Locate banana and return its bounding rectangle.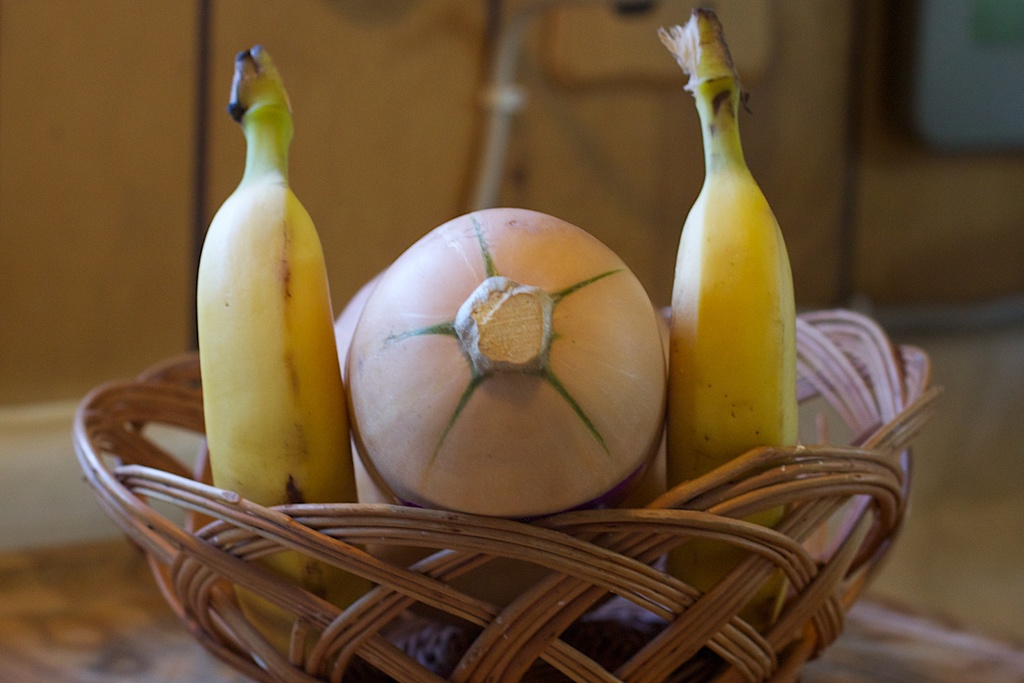
region(178, 65, 369, 508).
